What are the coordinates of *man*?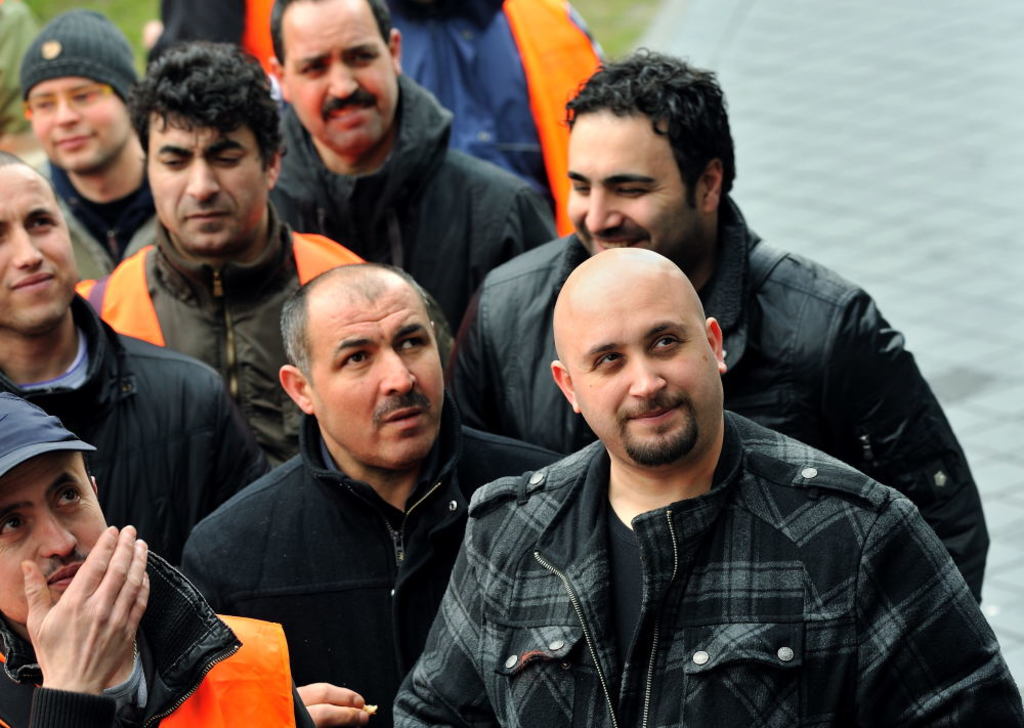
(0, 140, 270, 554).
